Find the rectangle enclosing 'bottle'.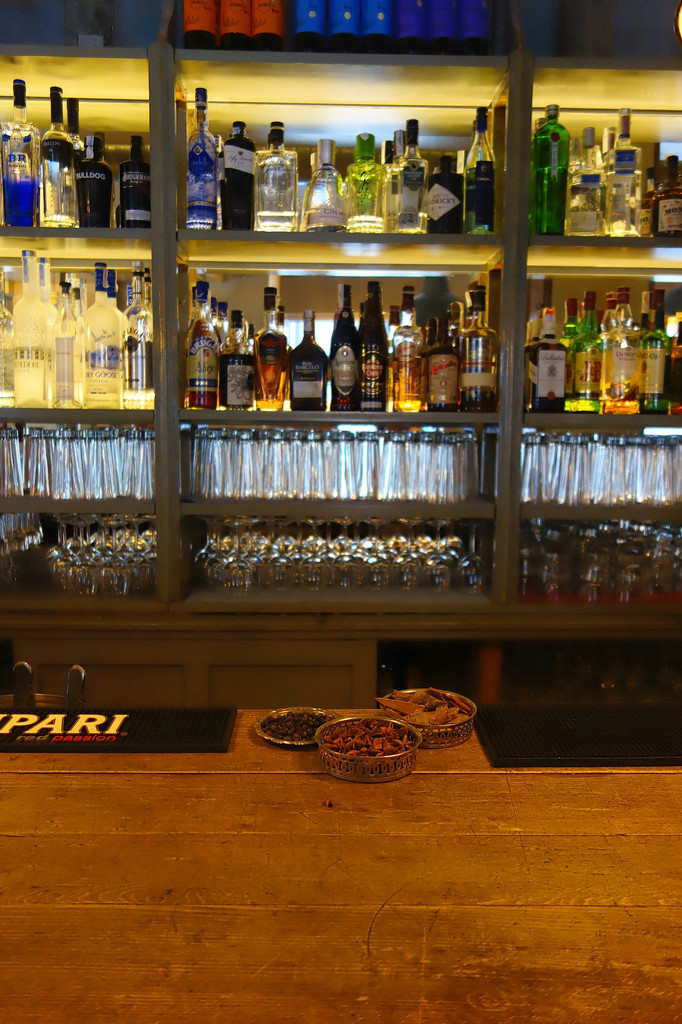
97:133:118:229.
